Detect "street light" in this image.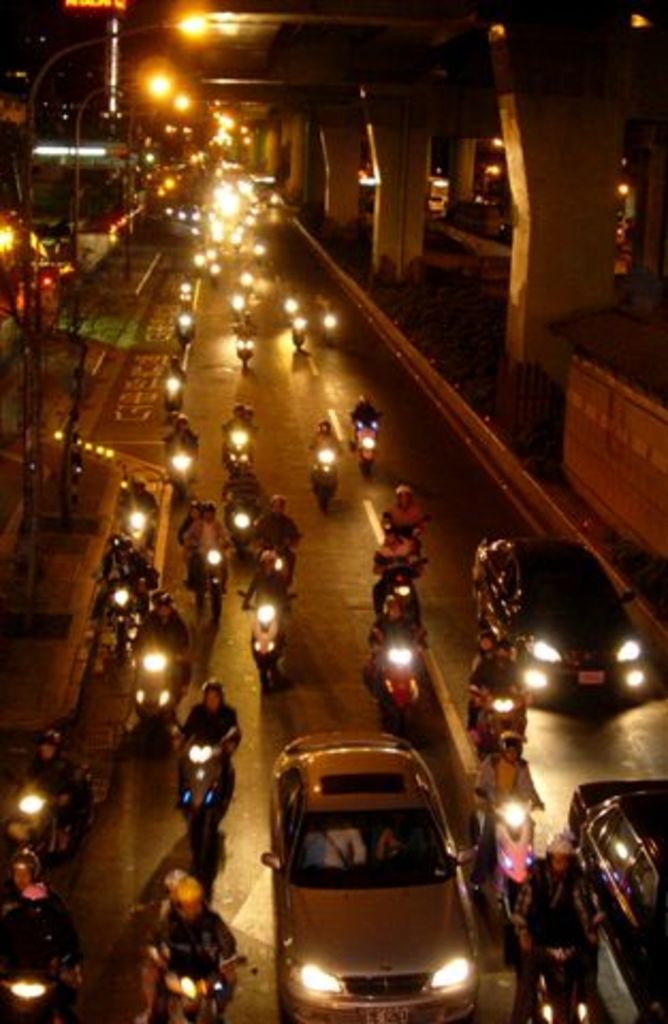
Detection: {"x1": 64, "y1": 55, "x2": 175, "y2": 303}.
